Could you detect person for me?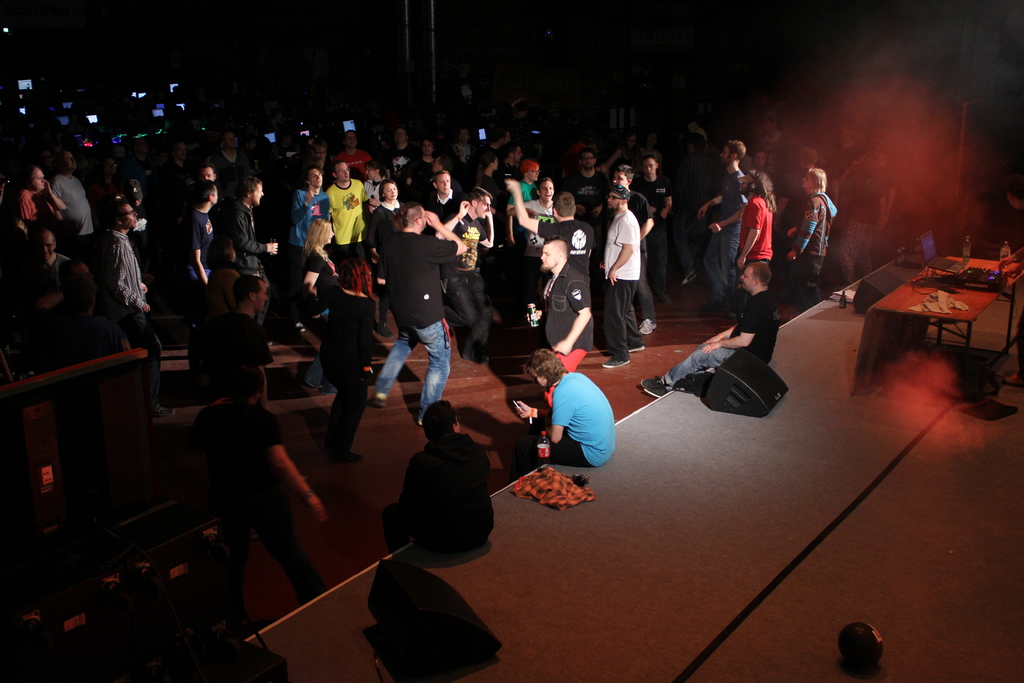
Detection result: [x1=325, y1=160, x2=369, y2=259].
